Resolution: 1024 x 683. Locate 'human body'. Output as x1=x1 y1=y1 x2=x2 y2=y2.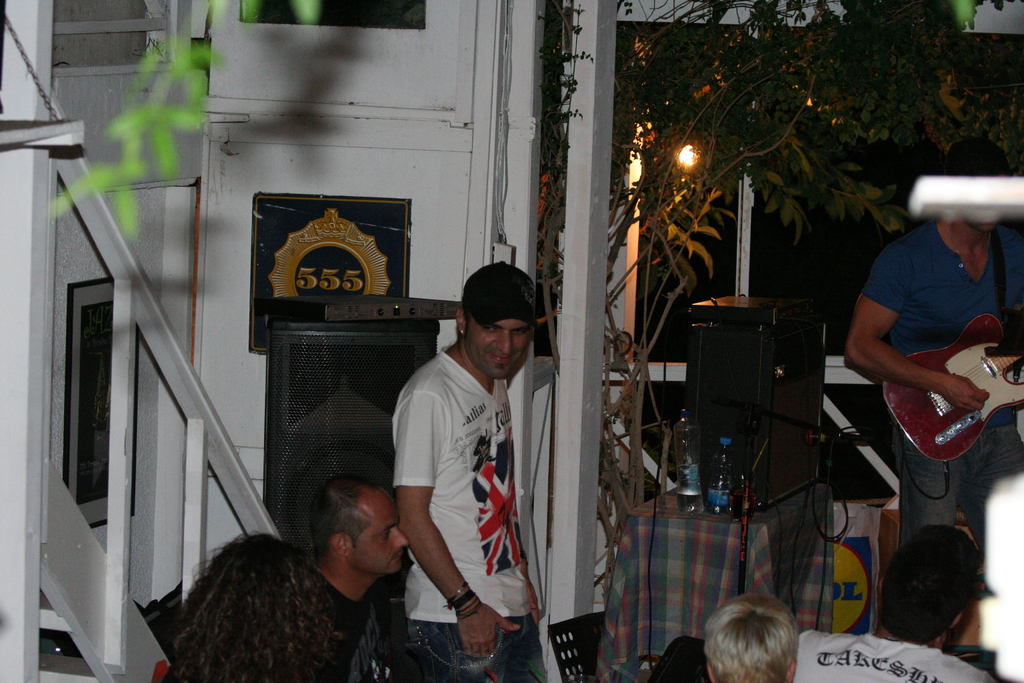
x1=392 y1=267 x2=553 y2=677.
